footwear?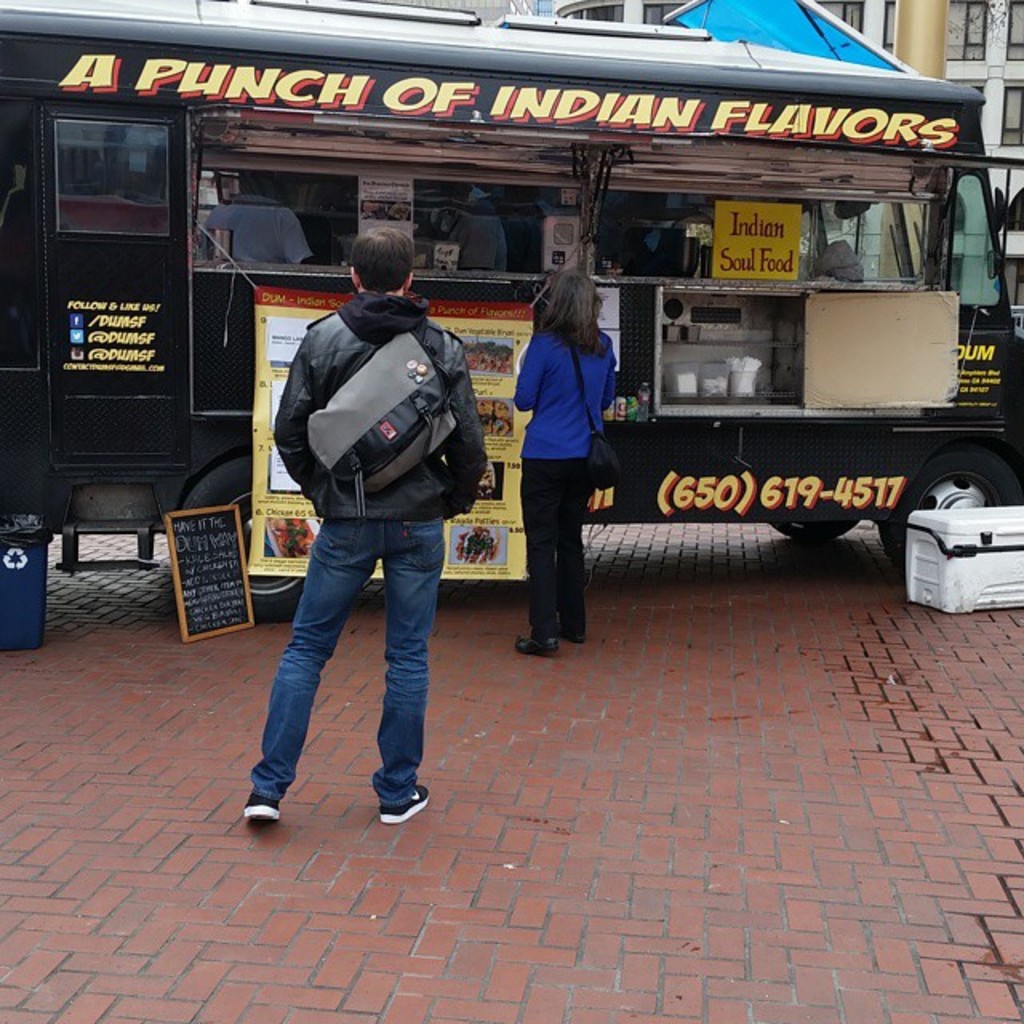
<box>514,635,558,656</box>
